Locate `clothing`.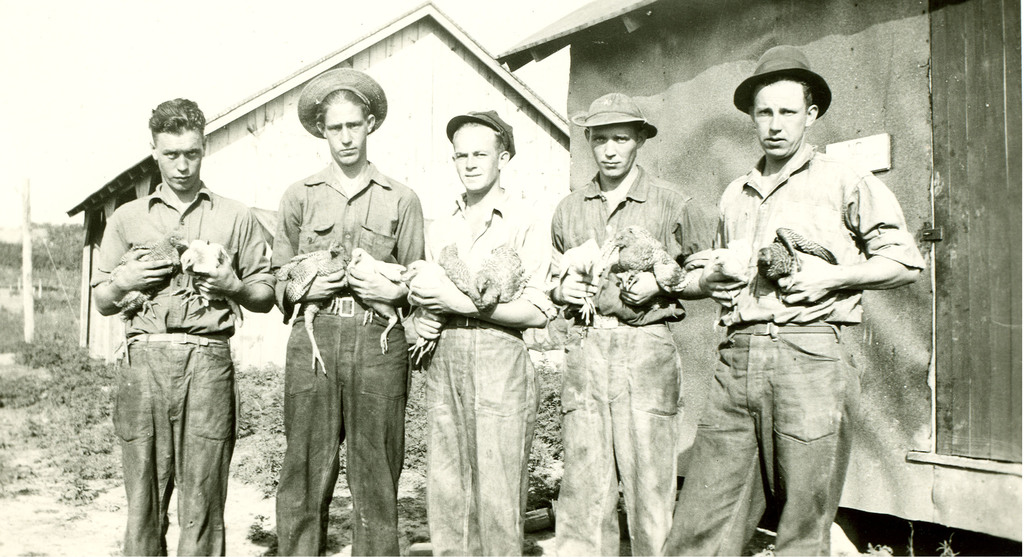
Bounding box: x1=116 y1=193 x2=277 y2=332.
